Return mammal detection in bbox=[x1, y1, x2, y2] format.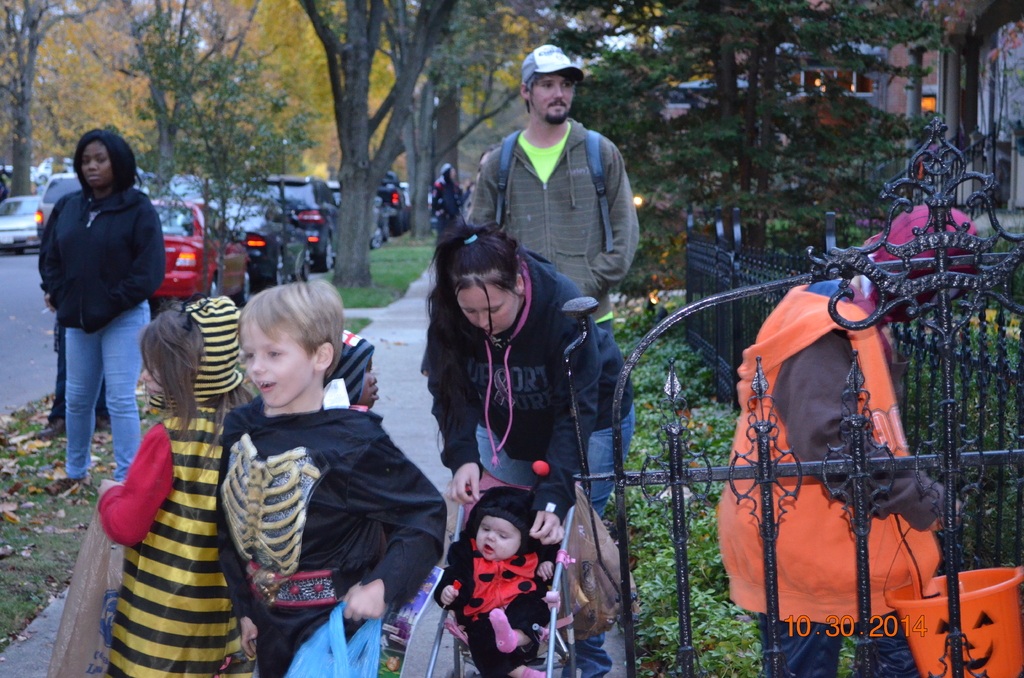
bbox=[33, 101, 158, 487].
